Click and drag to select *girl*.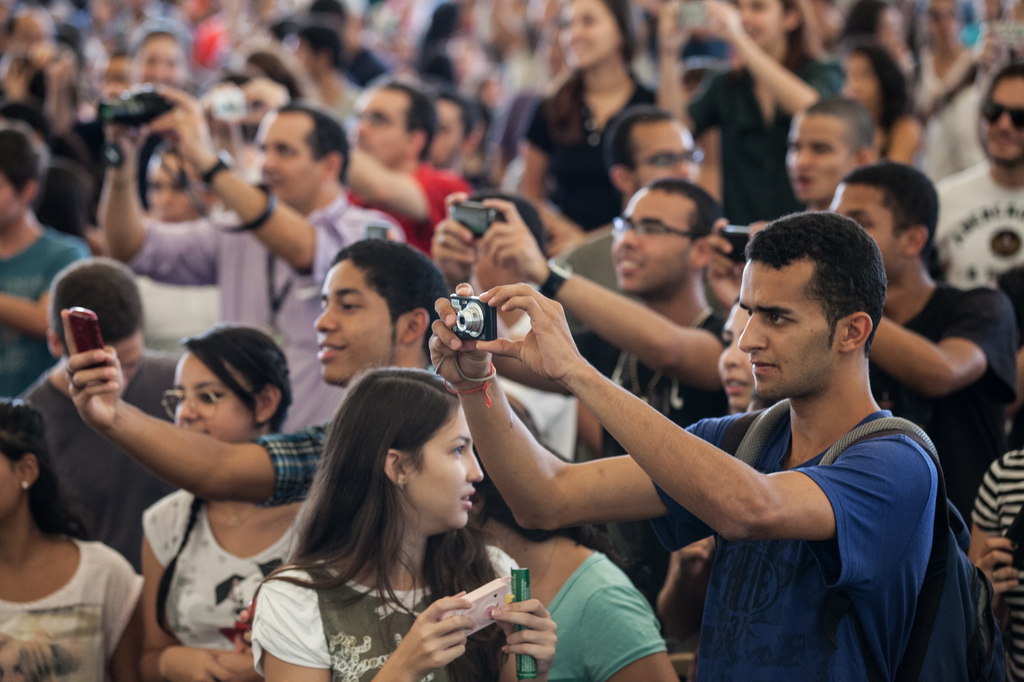
Selection: 211, 357, 504, 681.
